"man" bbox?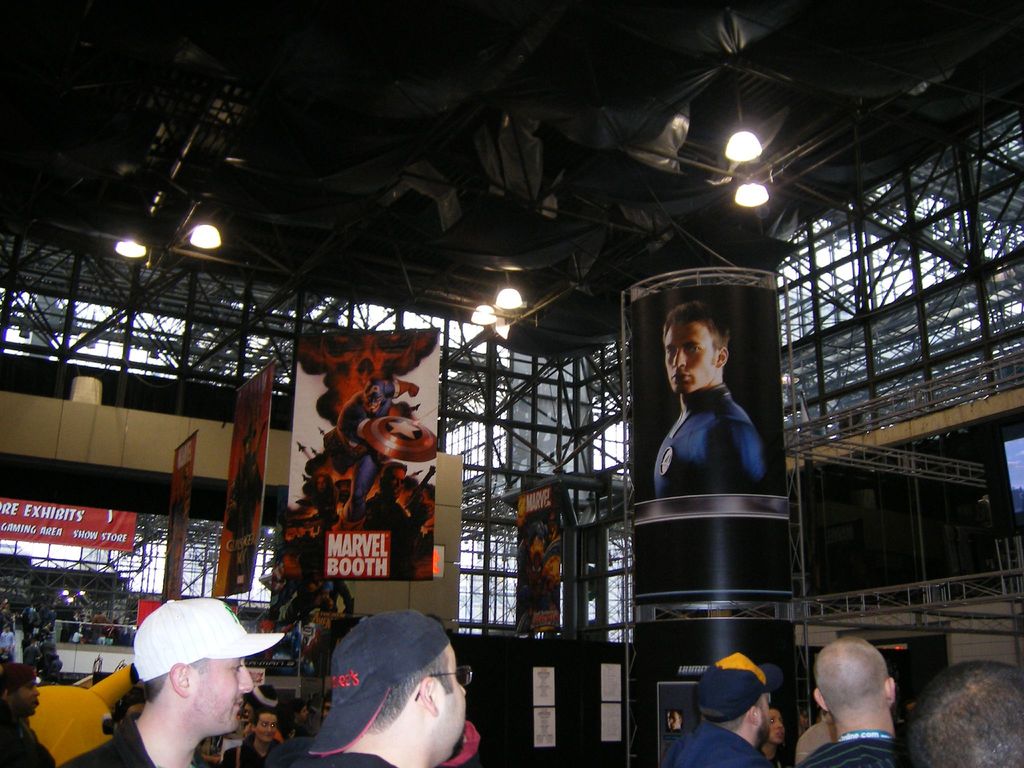
{"left": 630, "top": 308, "right": 776, "bottom": 520}
